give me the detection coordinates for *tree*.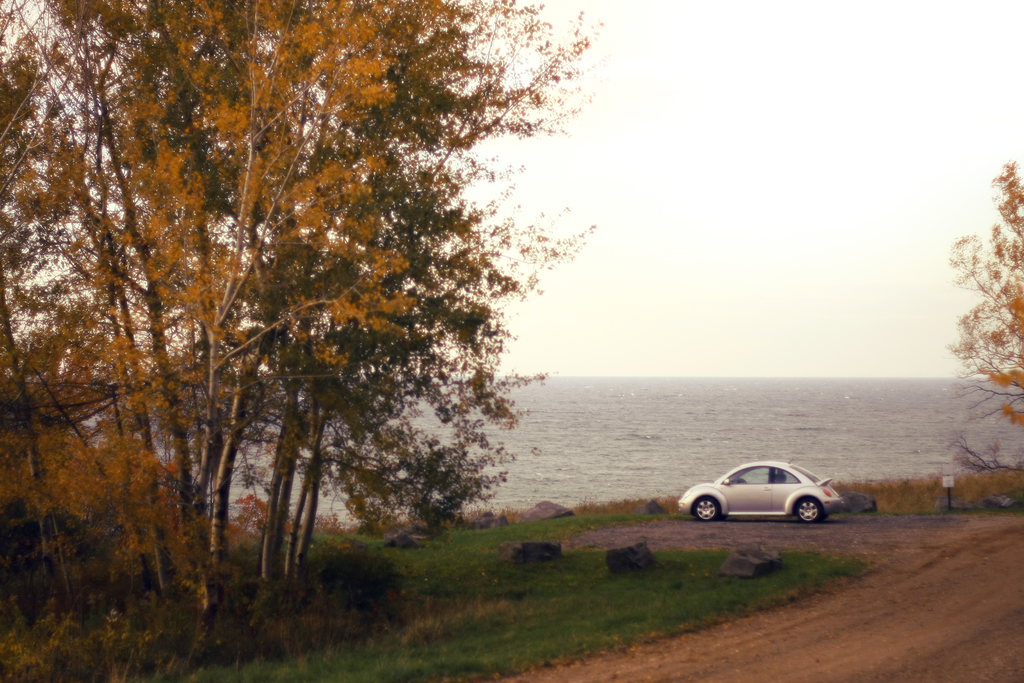
(left=948, top=158, right=1023, bottom=473).
